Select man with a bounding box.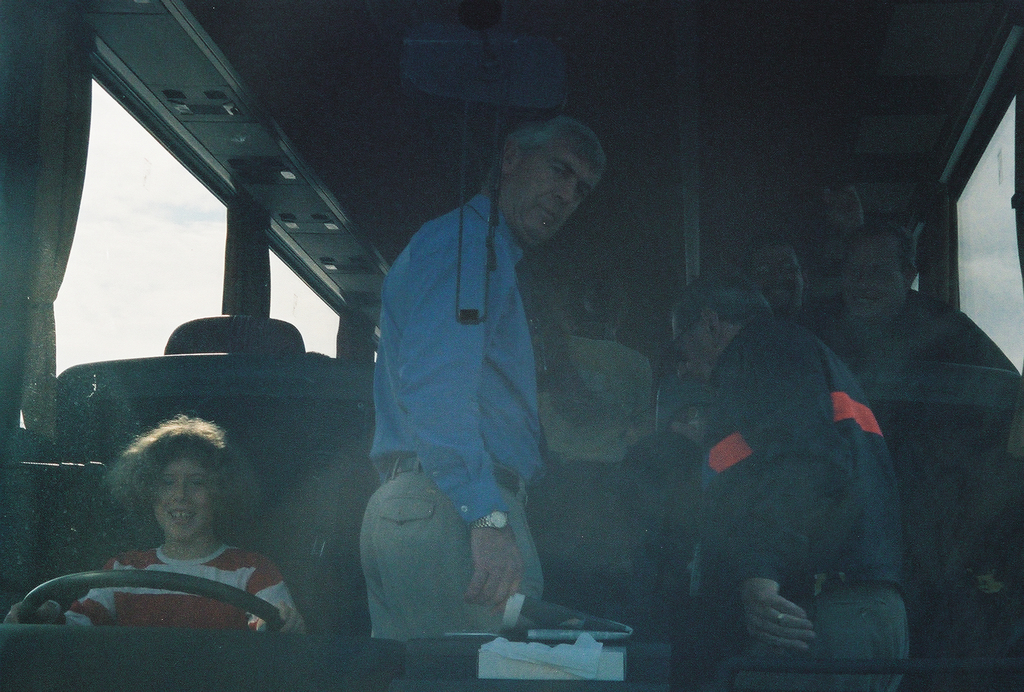
detection(808, 218, 1002, 377).
